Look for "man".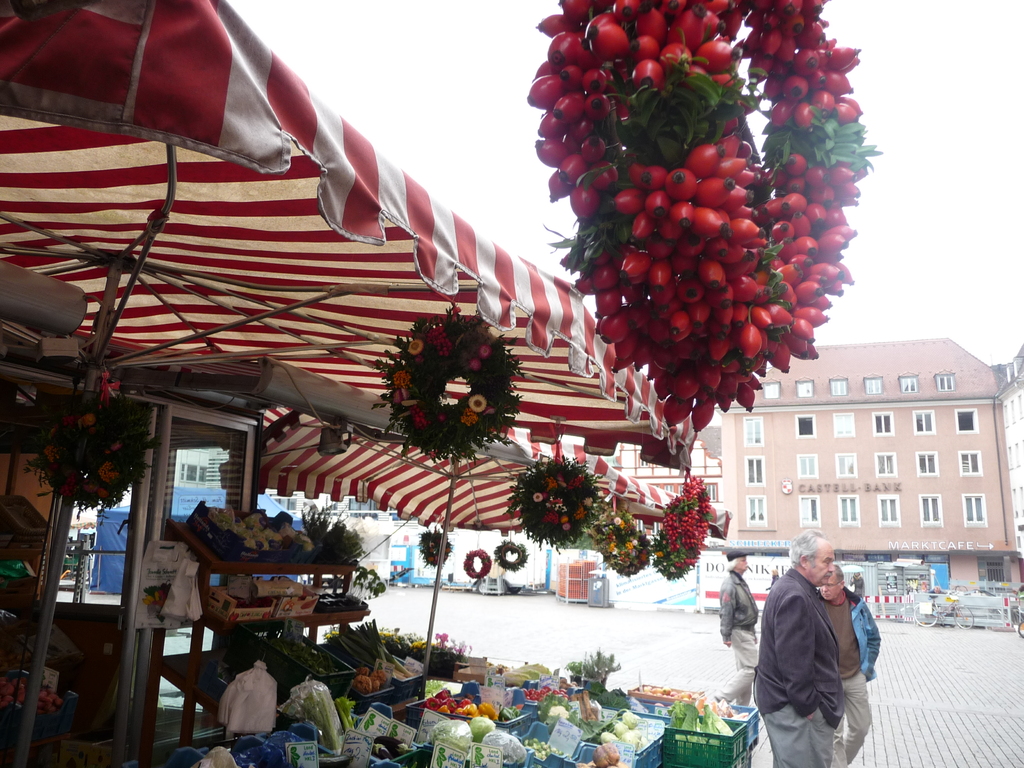
Found: (x1=811, y1=559, x2=878, y2=767).
